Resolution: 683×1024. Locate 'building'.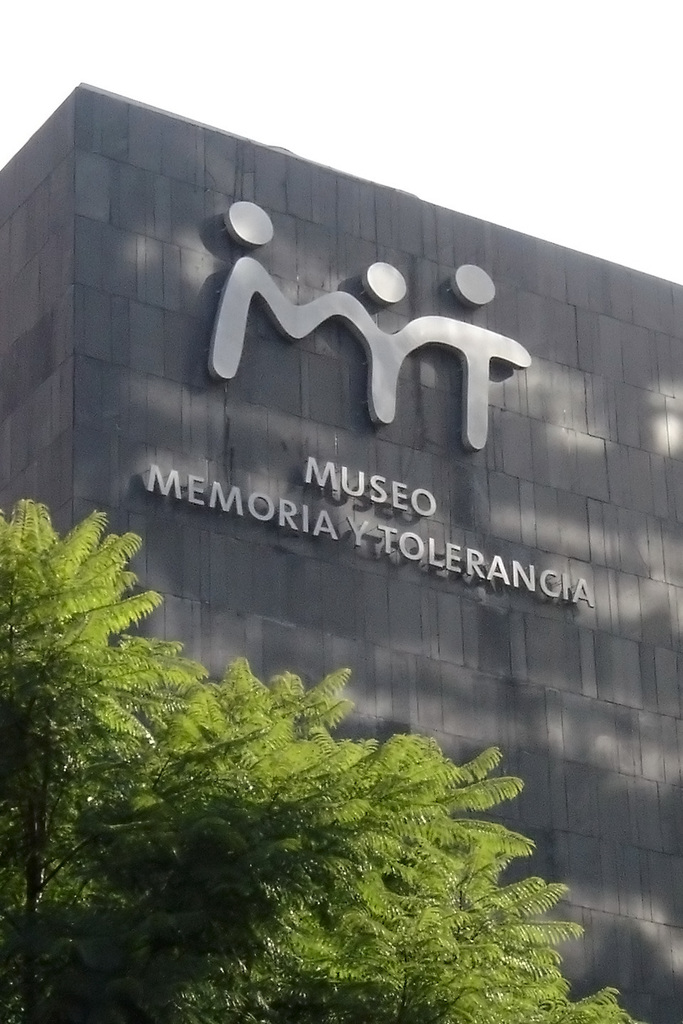
0:82:682:1023.
